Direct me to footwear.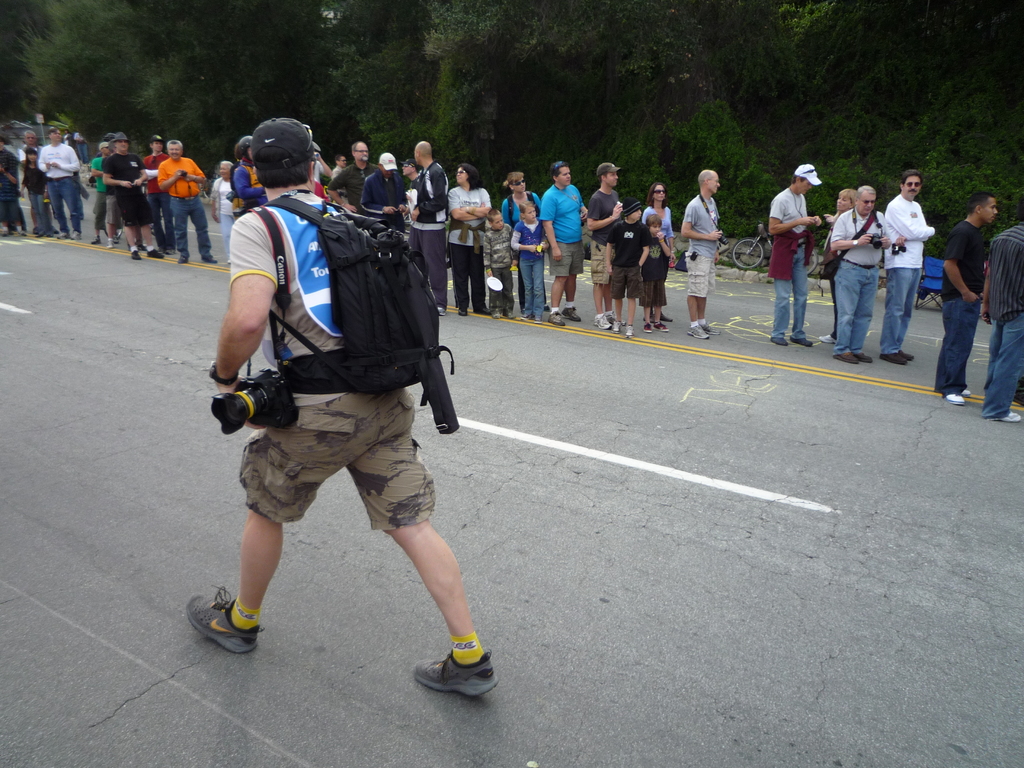
Direction: region(106, 239, 115, 251).
